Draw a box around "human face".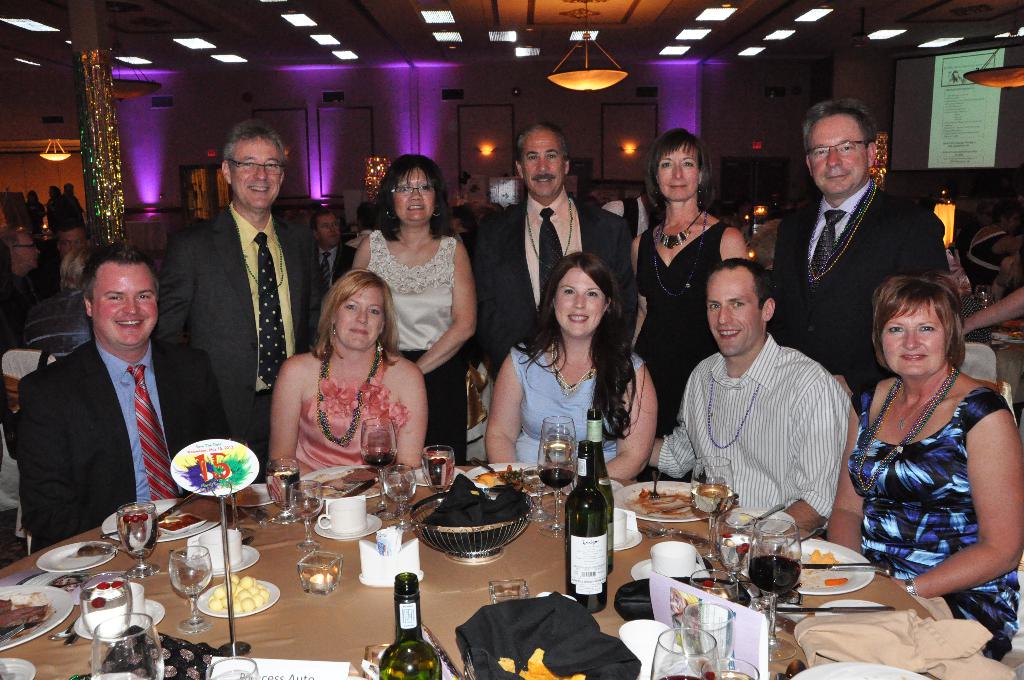
{"x1": 93, "y1": 259, "x2": 159, "y2": 349}.
